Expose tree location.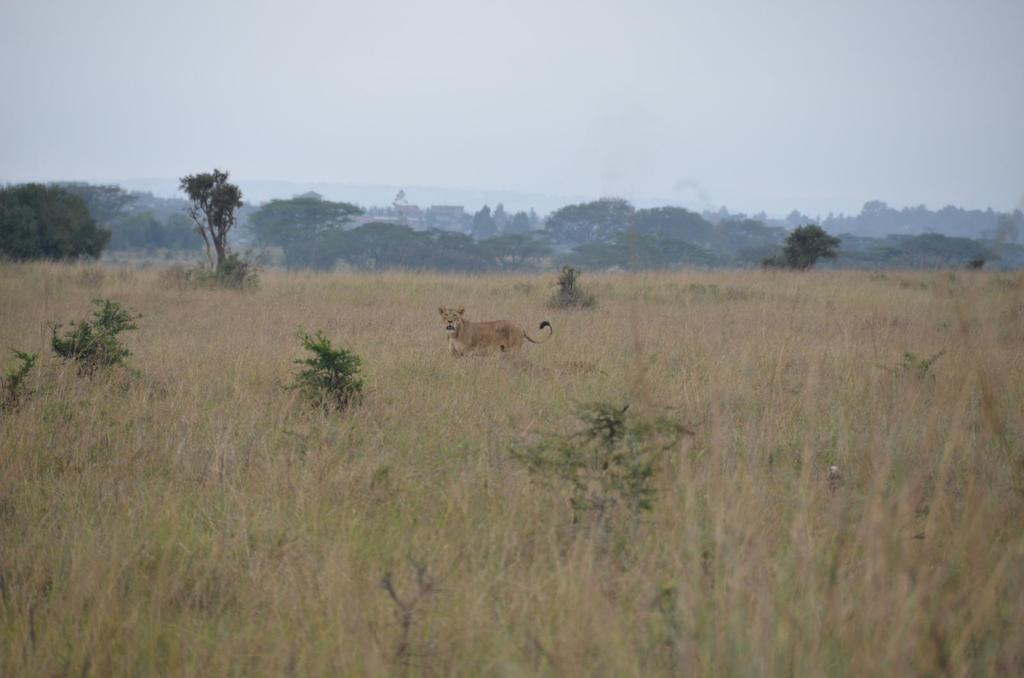
Exposed at BBox(0, 180, 118, 267).
